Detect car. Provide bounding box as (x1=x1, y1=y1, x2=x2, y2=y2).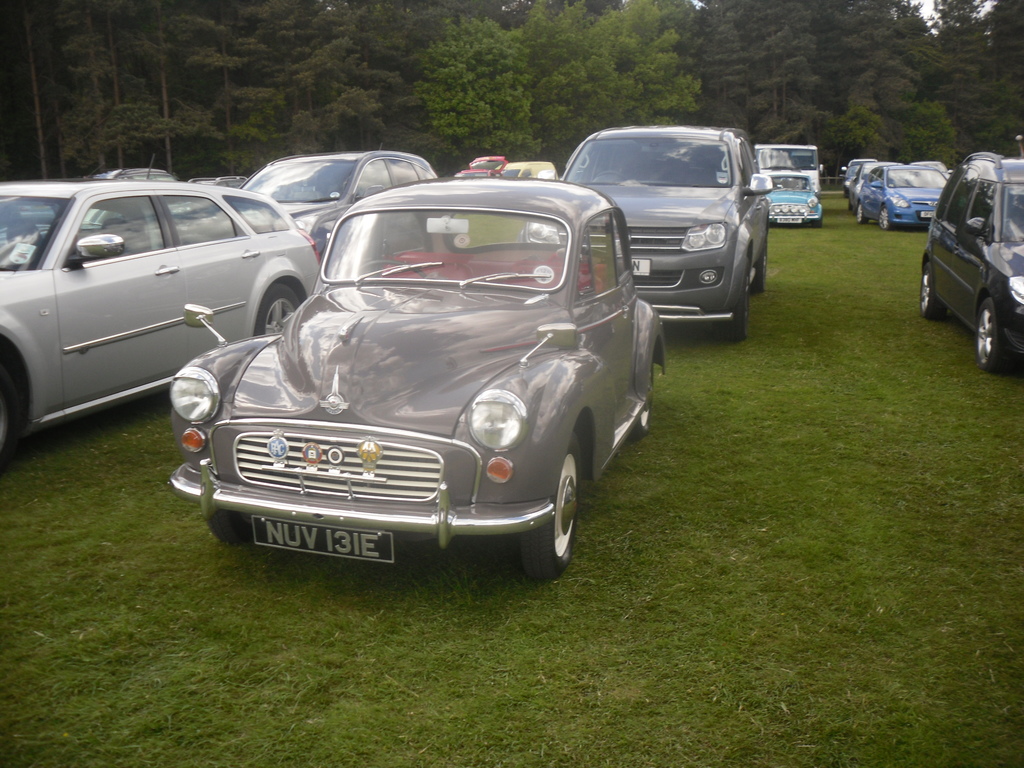
(x1=175, y1=186, x2=657, y2=582).
